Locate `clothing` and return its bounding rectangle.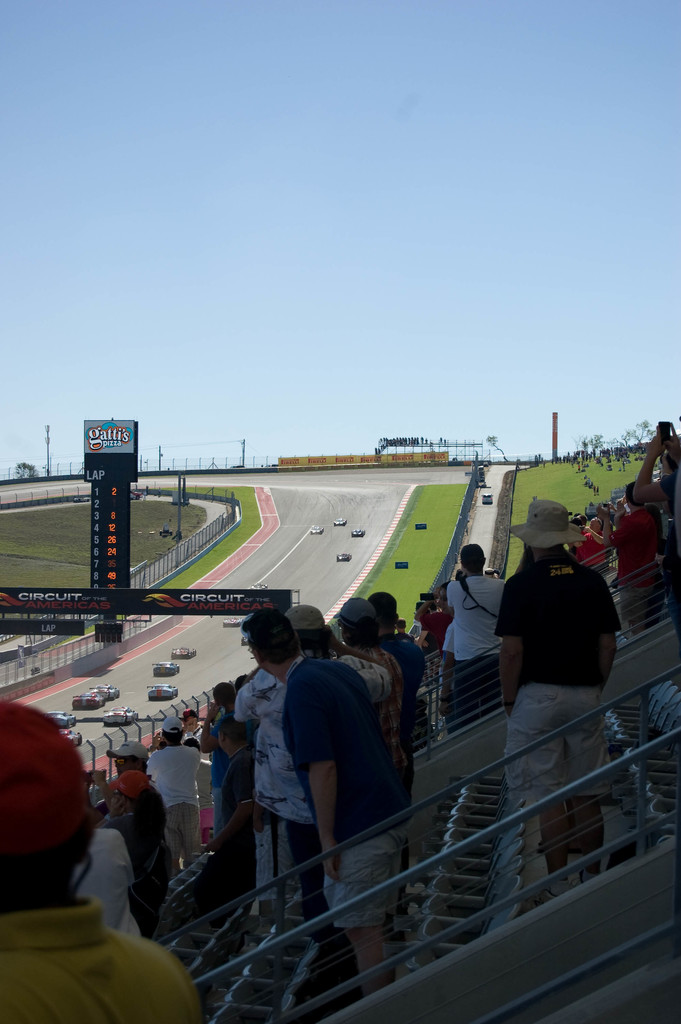
496:503:638:834.
